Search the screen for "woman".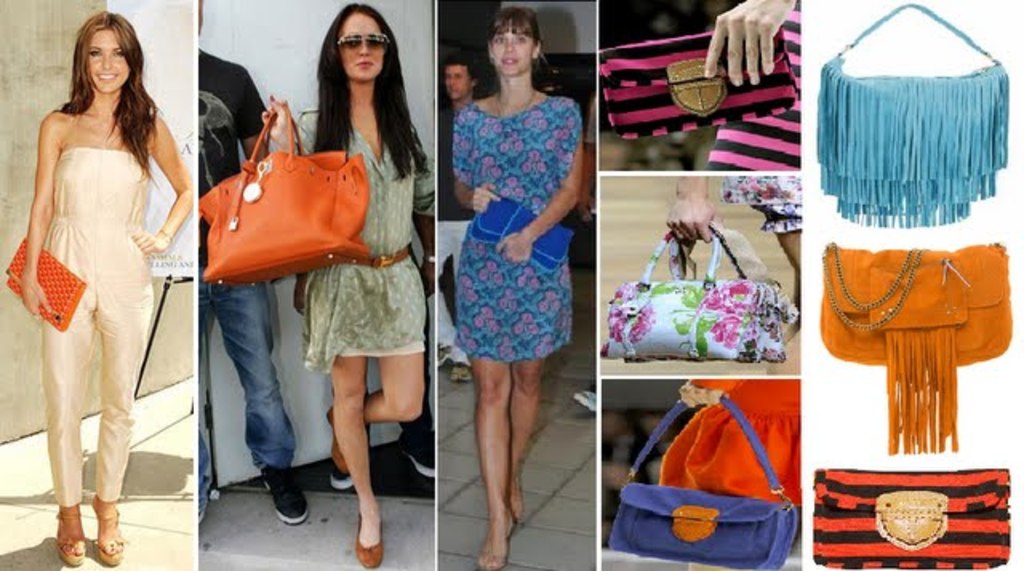
Found at l=432, t=8, r=590, b=515.
